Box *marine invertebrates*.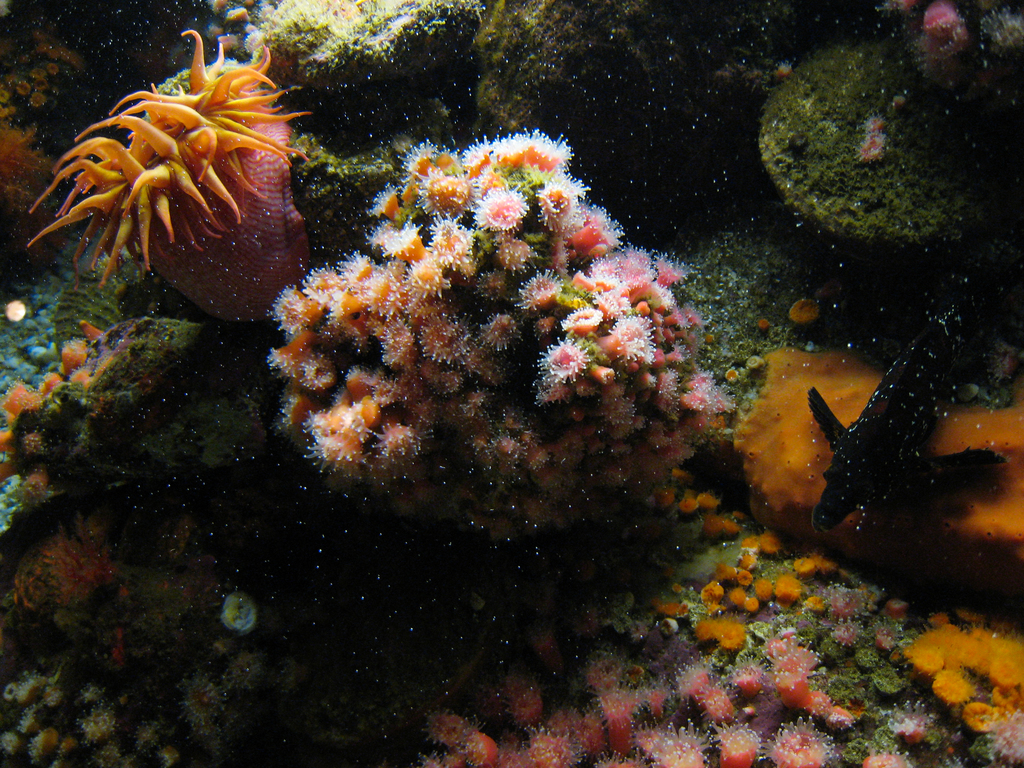
bbox=(526, 717, 579, 767).
